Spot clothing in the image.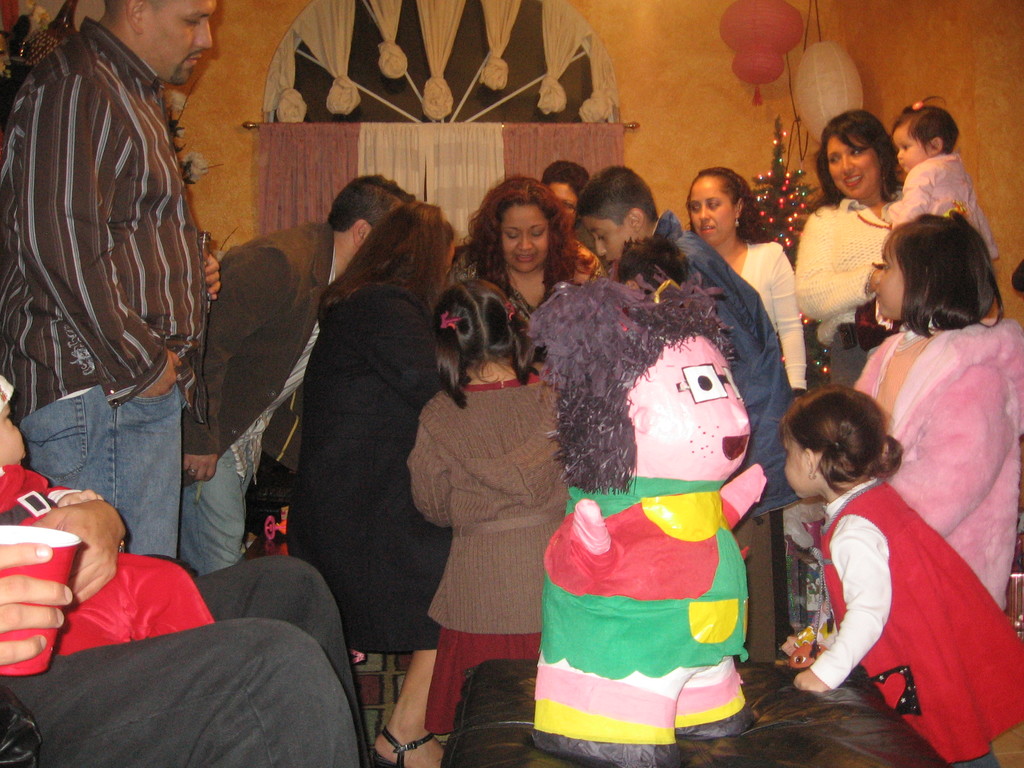
clothing found at BBox(281, 269, 452, 652).
